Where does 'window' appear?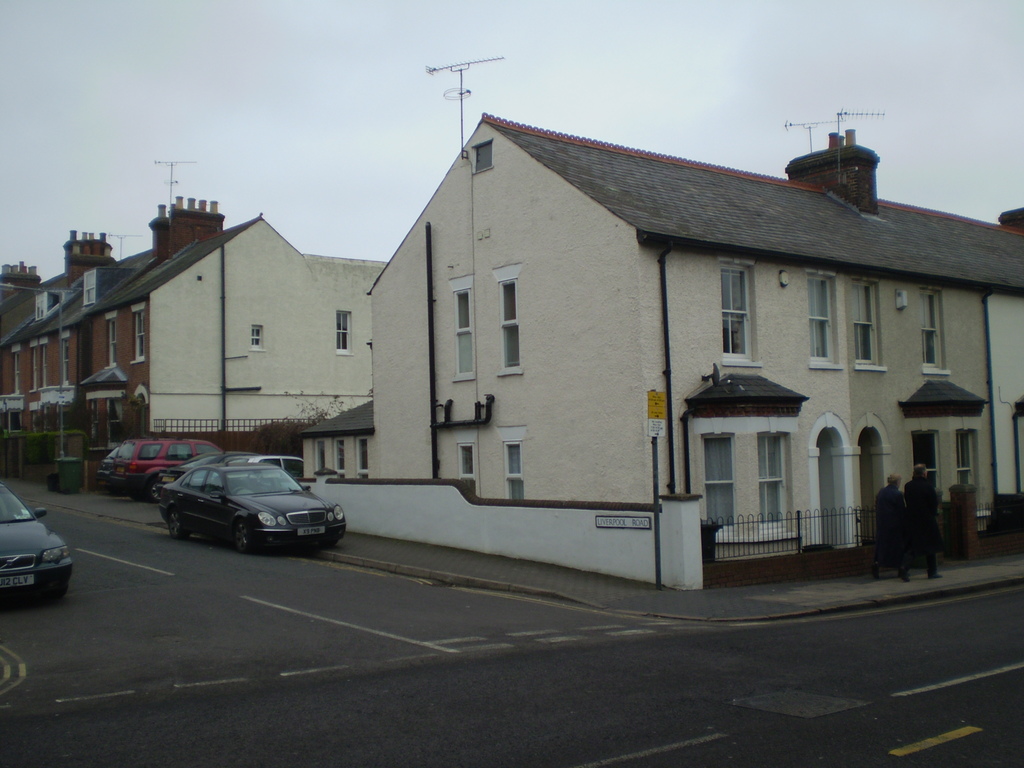
Appears at bbox=[918, 289, 941, 364].
